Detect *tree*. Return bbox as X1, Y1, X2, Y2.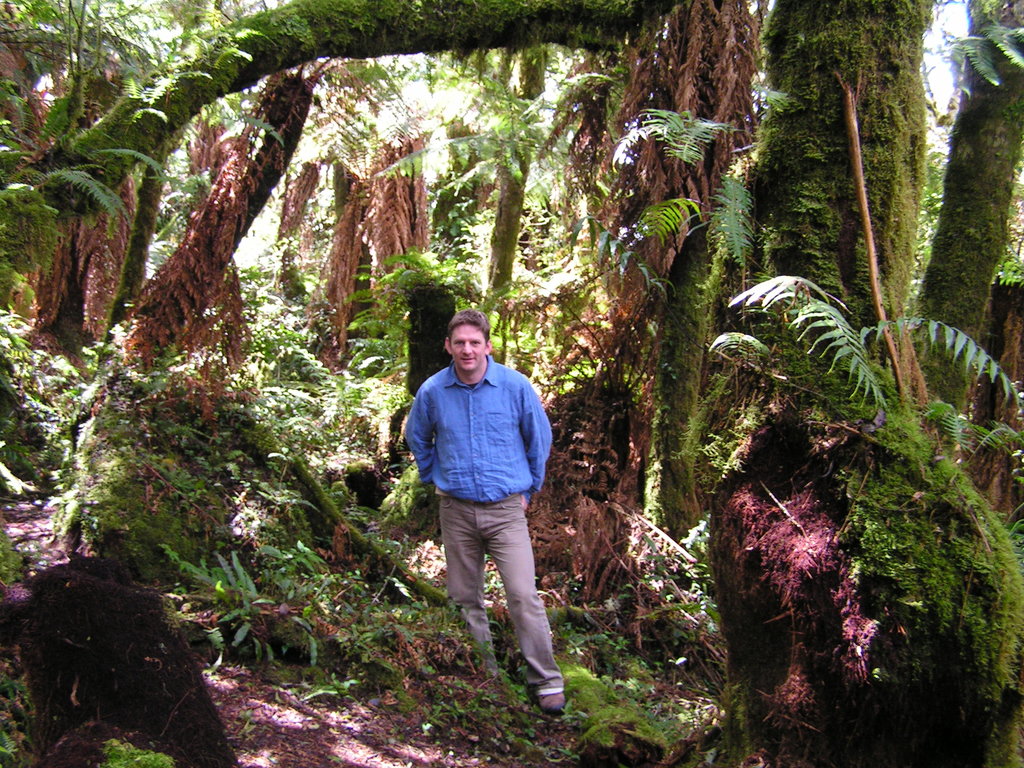
0, 54, 768, 537.
